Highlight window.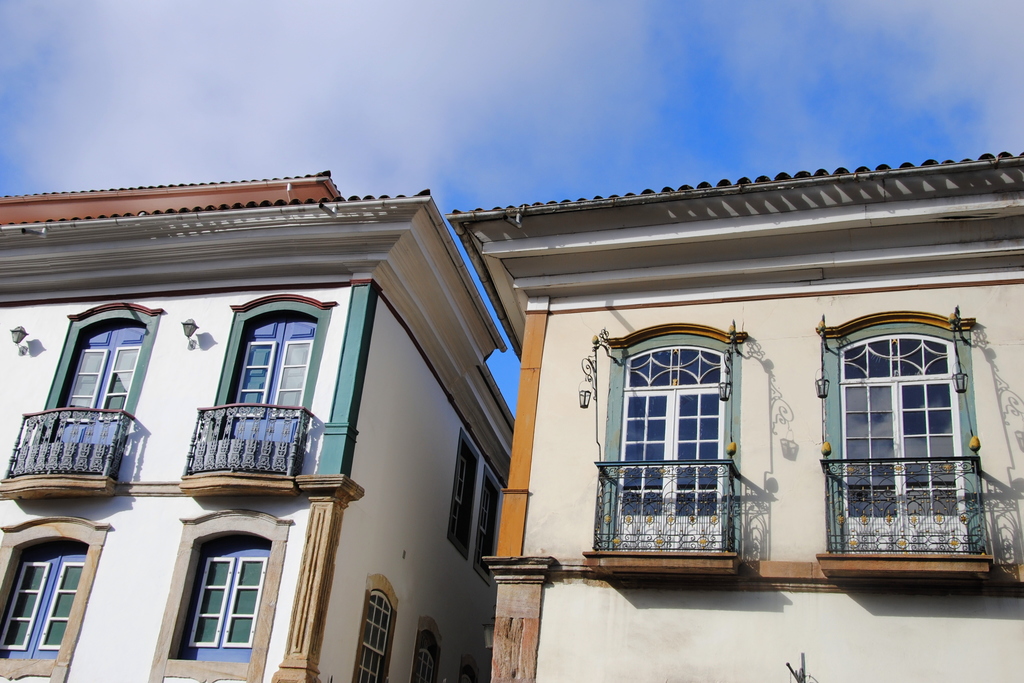
Highlighted region: box(0, 298, 166, 502).
